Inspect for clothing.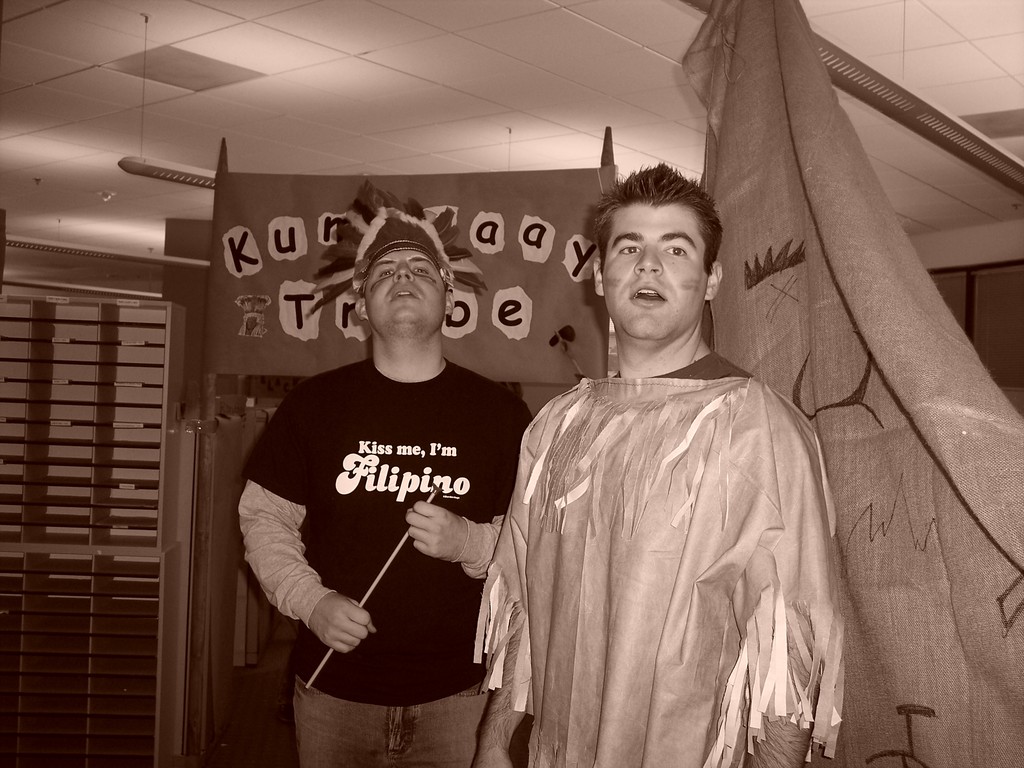
Inspection: x1=230, y1=355, x2=524, y2=711.
